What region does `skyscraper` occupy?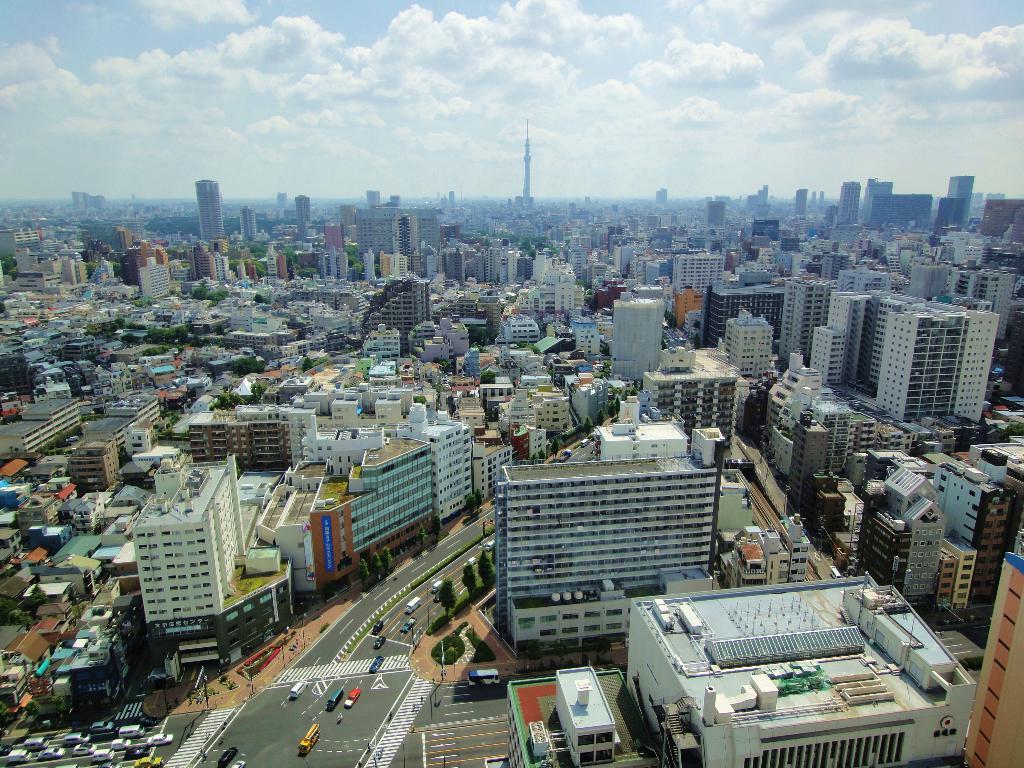
crop(196, 179, 227, 241).
